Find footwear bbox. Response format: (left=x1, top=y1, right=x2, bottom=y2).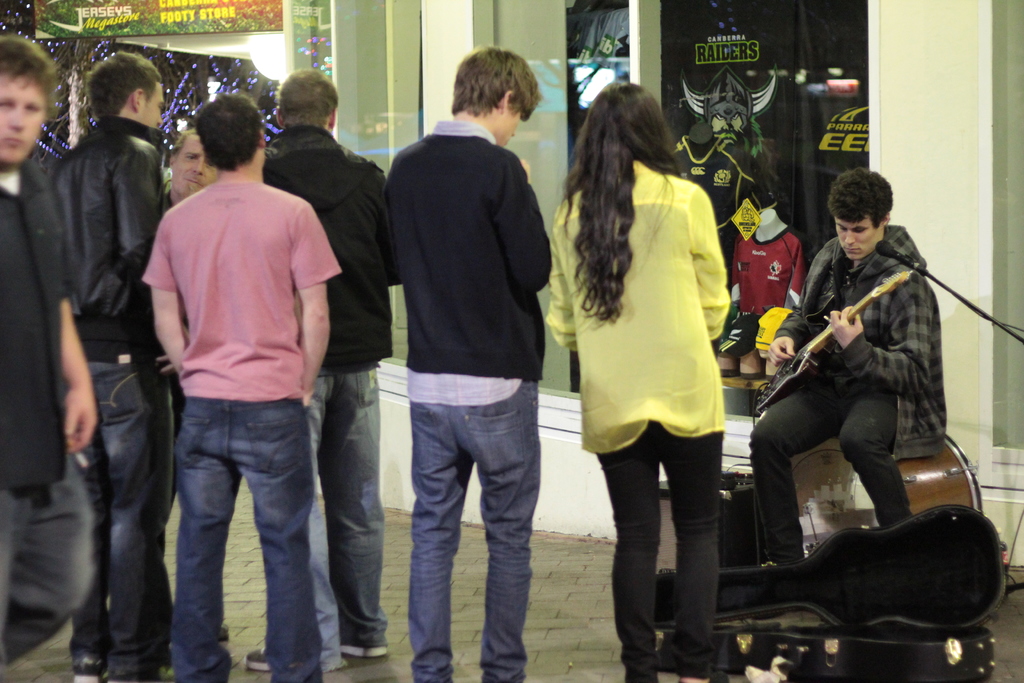
(left=340, top=646, right=390, bottom=661).
